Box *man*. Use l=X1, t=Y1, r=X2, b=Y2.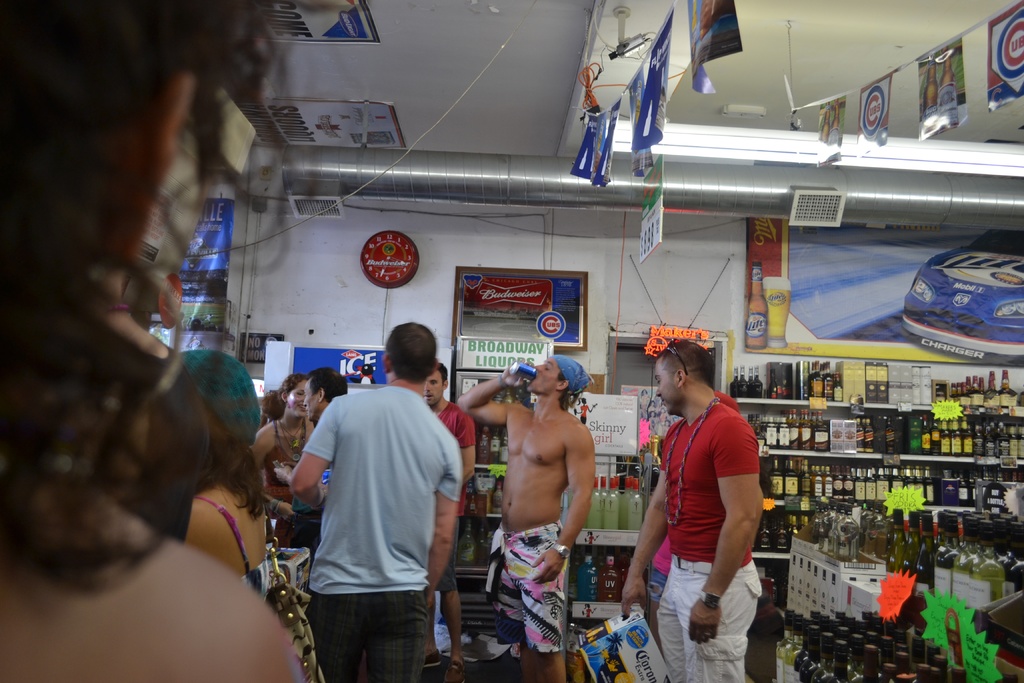
l=616, t=337, r=766, b=682.
